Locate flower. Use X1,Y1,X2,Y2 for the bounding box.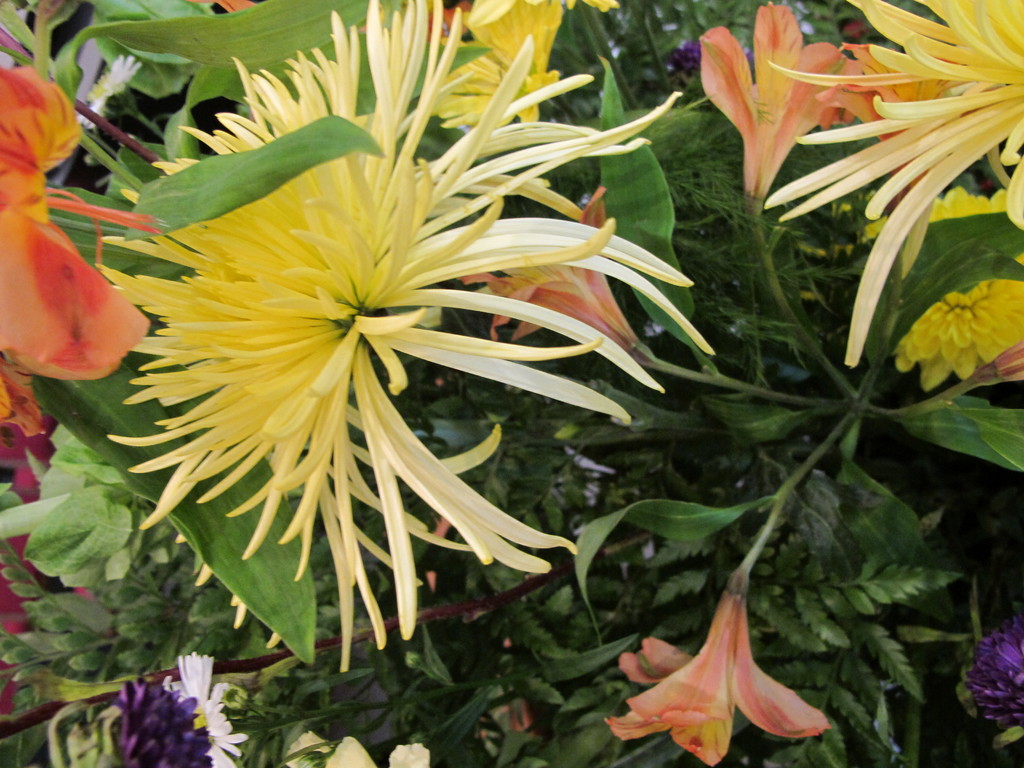
451,182,652,366.
